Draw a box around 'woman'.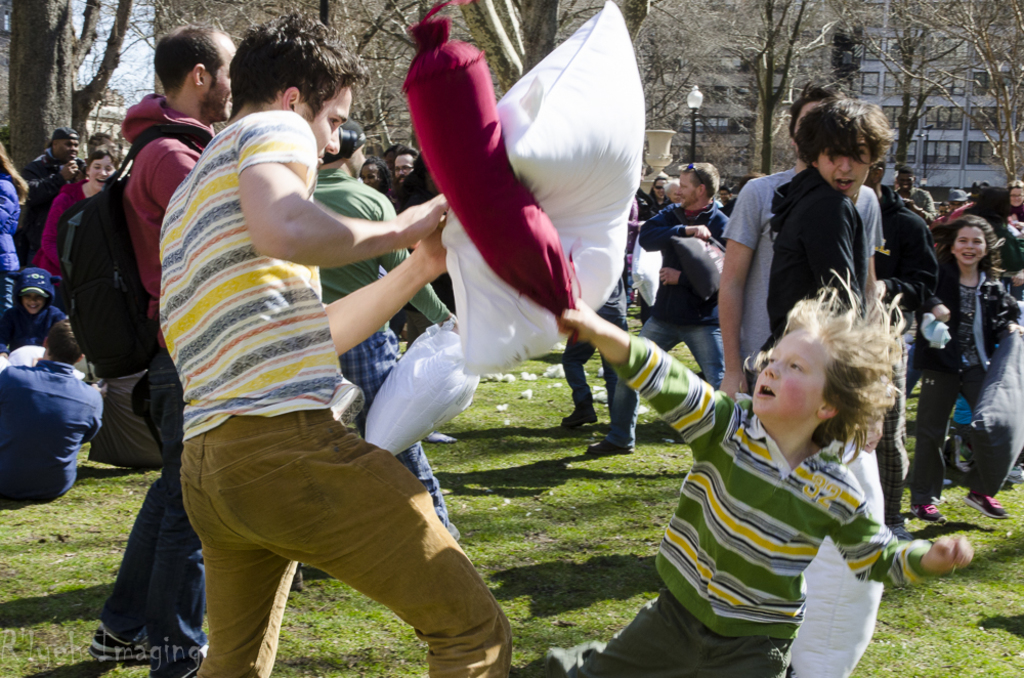
[x1=920, y1=195, x2=1018, y2=496].
